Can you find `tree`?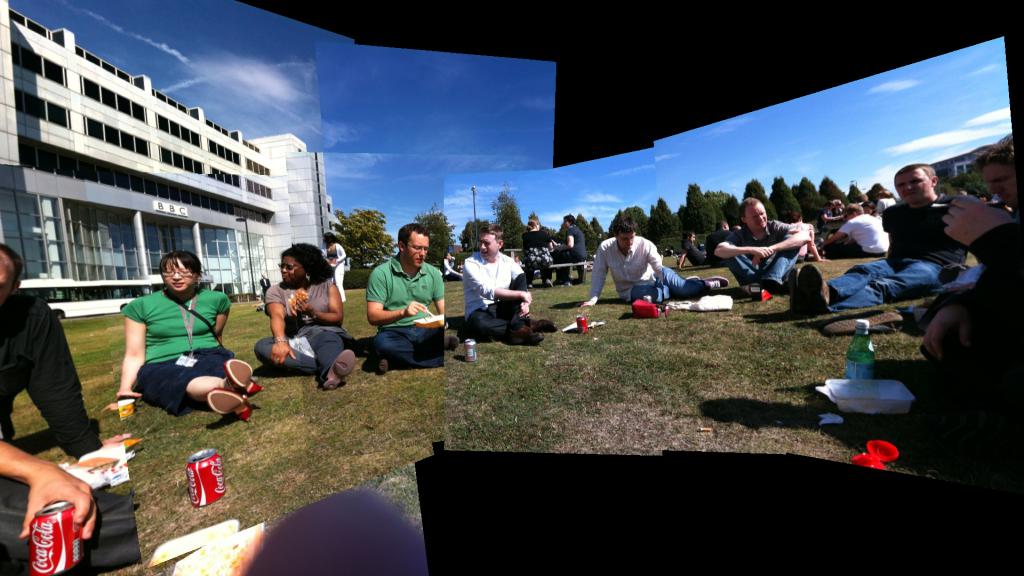
Yes, bounding box: Rect(676, 177, 716, 236).
